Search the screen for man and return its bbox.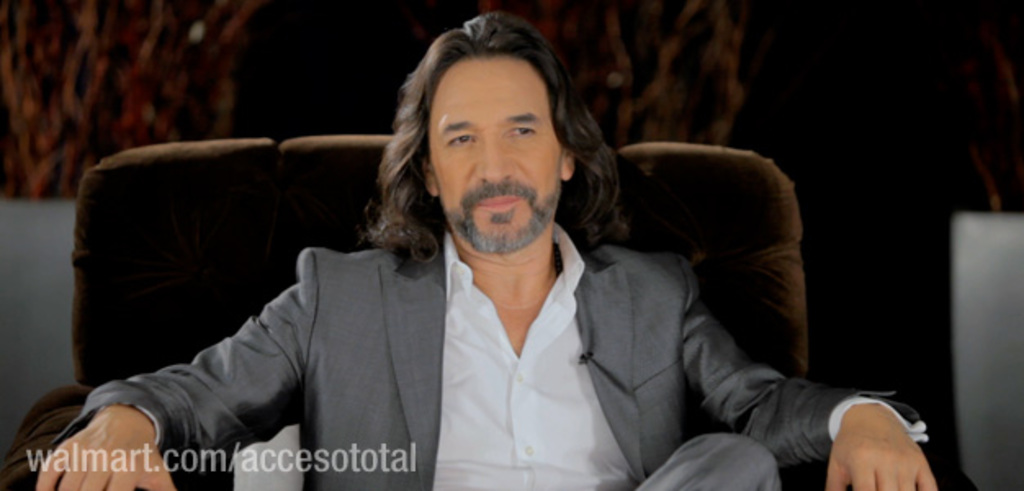
Found: locate(92, 39, 874, 483).
